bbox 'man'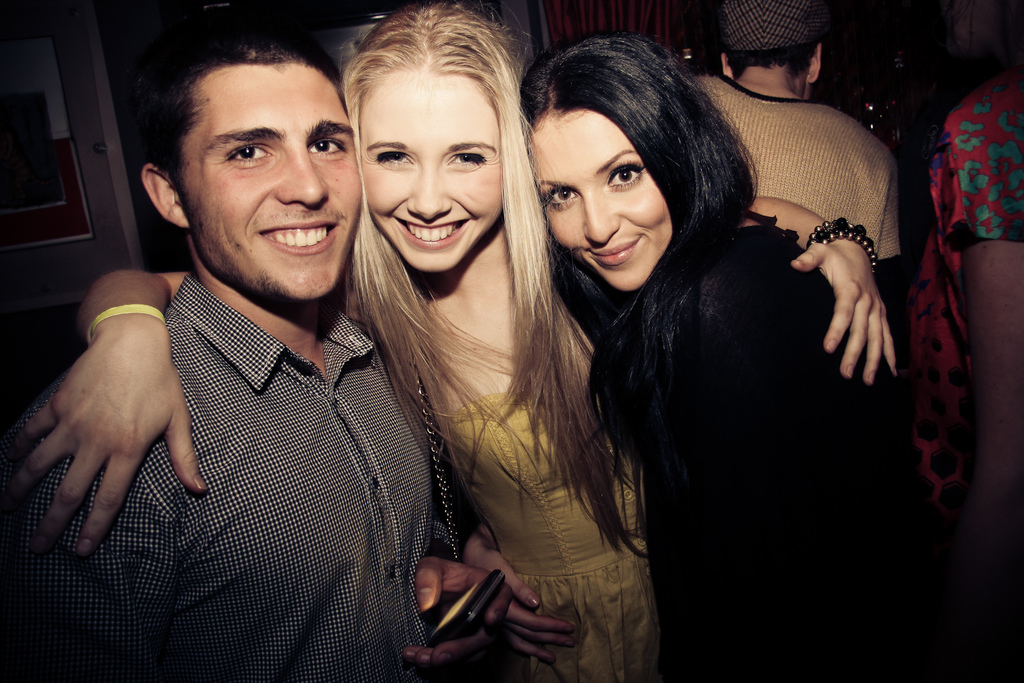
(left=28, top=24, right=517, bottom=664)
